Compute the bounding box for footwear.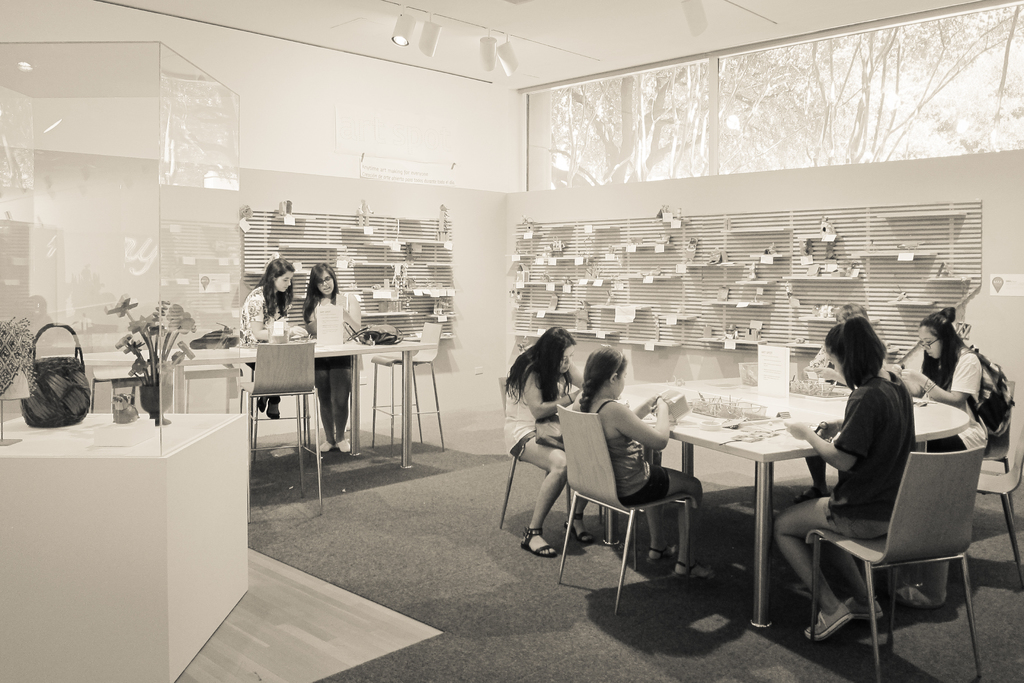
select_region(803, 604, 851, 638).
